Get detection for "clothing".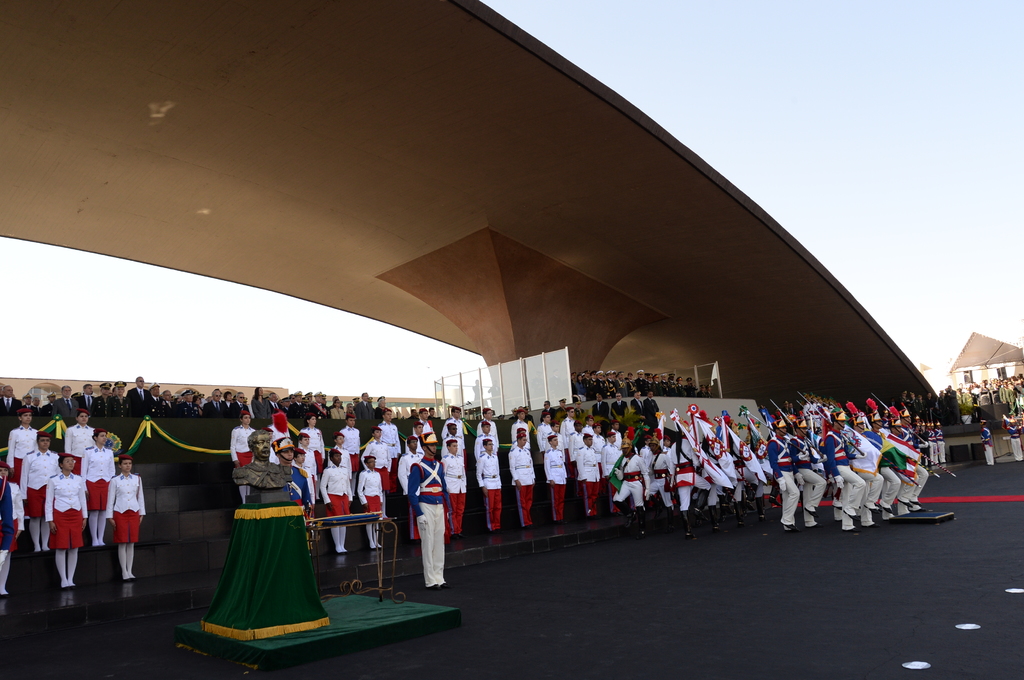
Detection: bbox(474, 416, 500, 450).
